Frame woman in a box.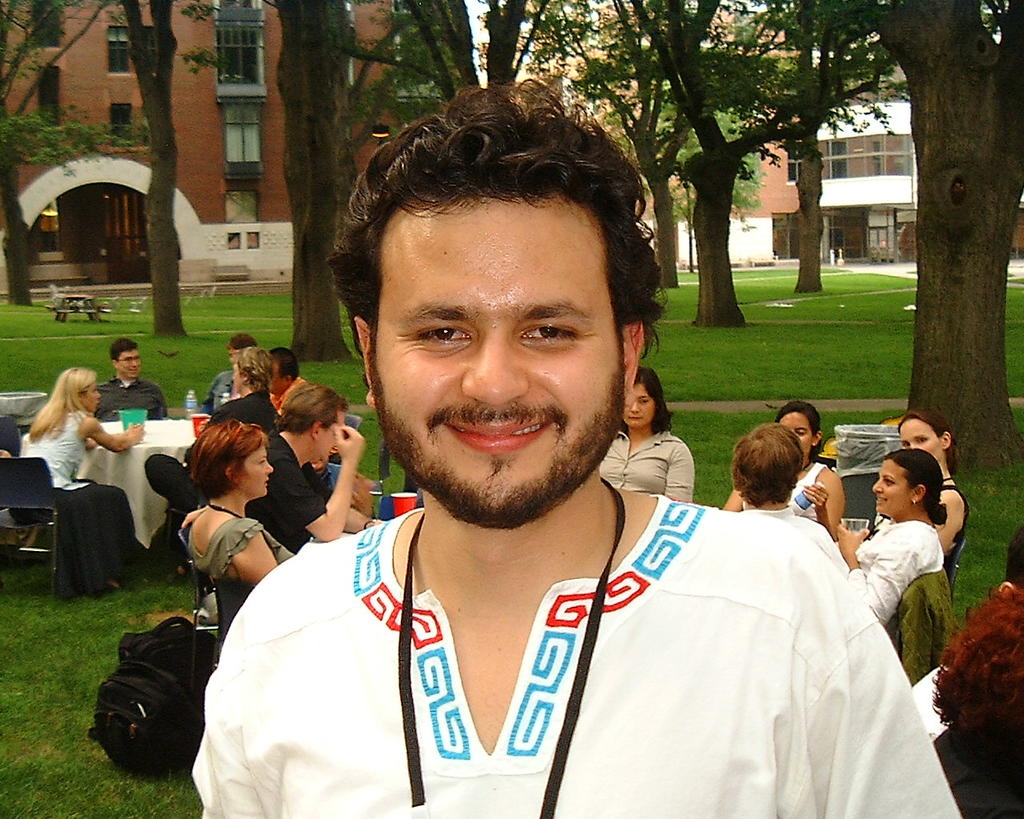
[720,396,848,541].
